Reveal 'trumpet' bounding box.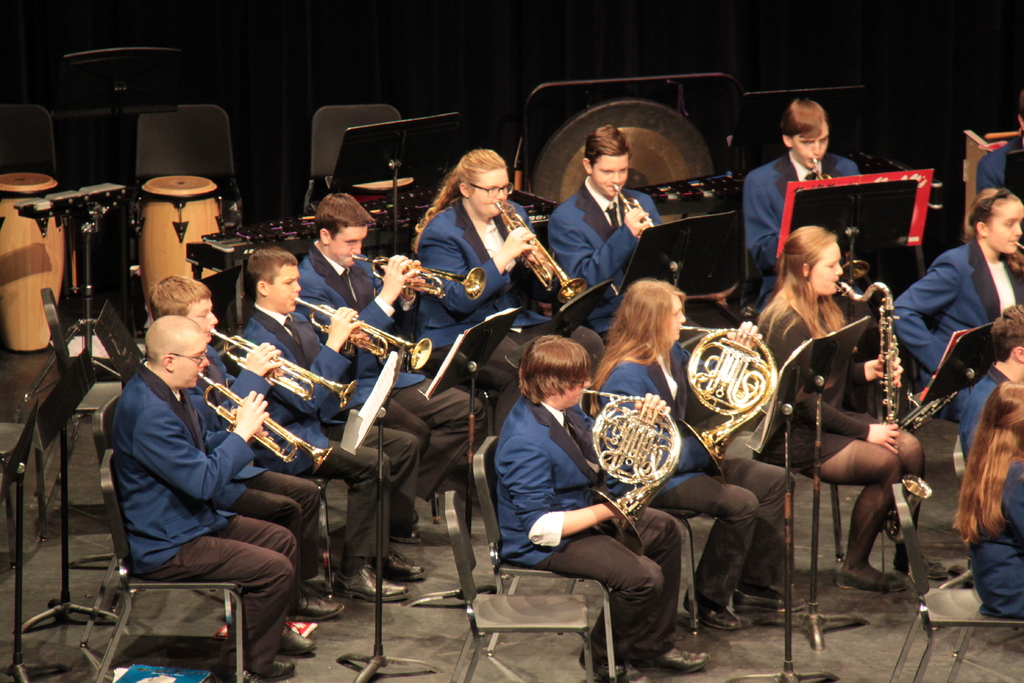
Revealed: region(617, 193, 657, 243).
